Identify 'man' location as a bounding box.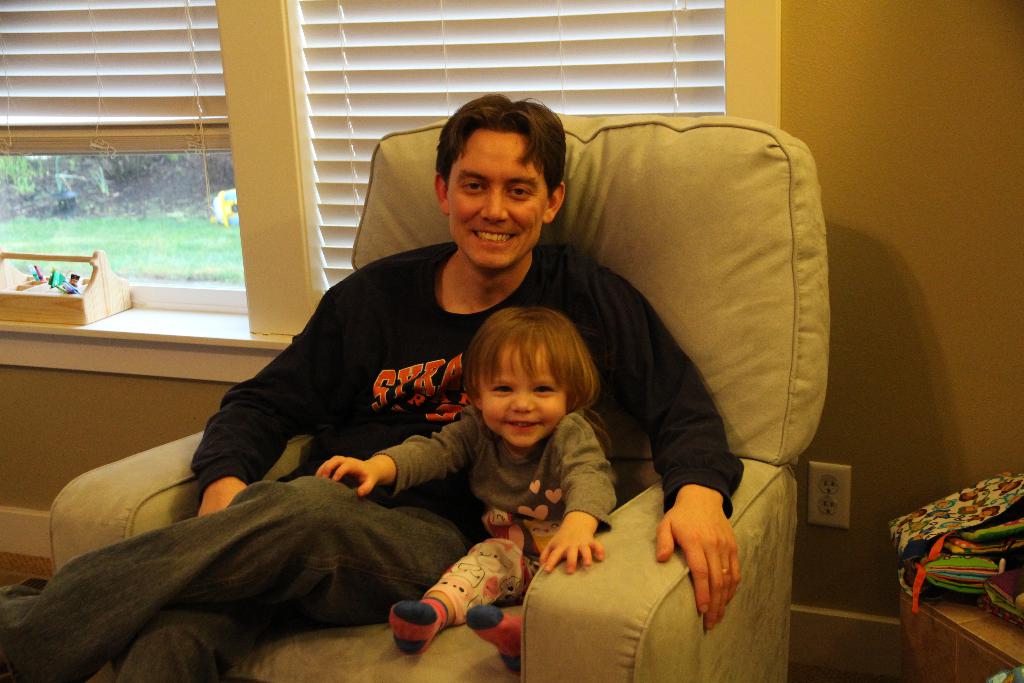
[left=82, top=132, right=794, bottom=666].
